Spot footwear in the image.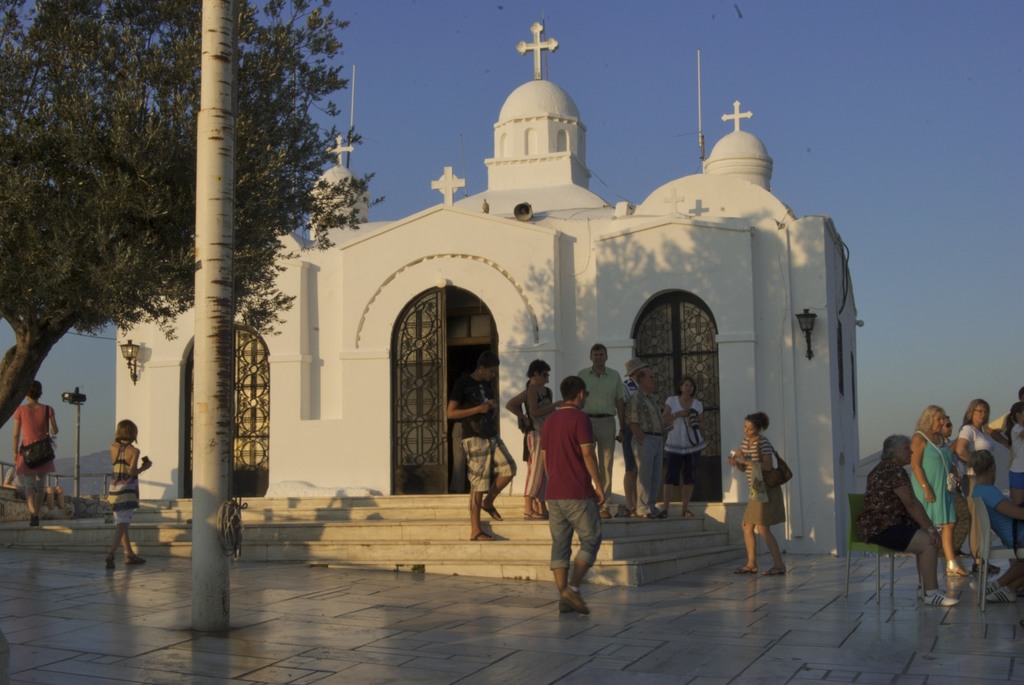
footwear found at region(946, 561, 970, 579).
